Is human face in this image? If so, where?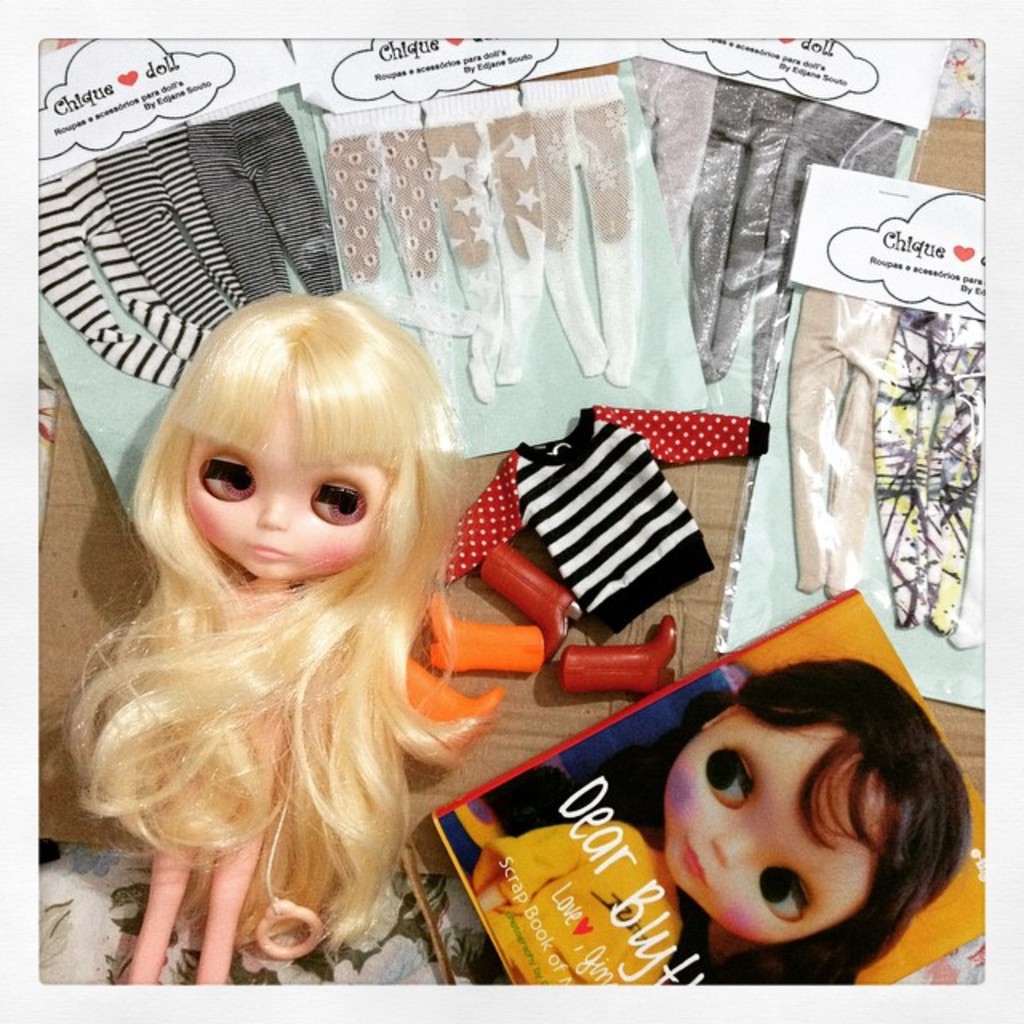
Yes, at (x1=661, y1=730, x2=878, y2=946).
